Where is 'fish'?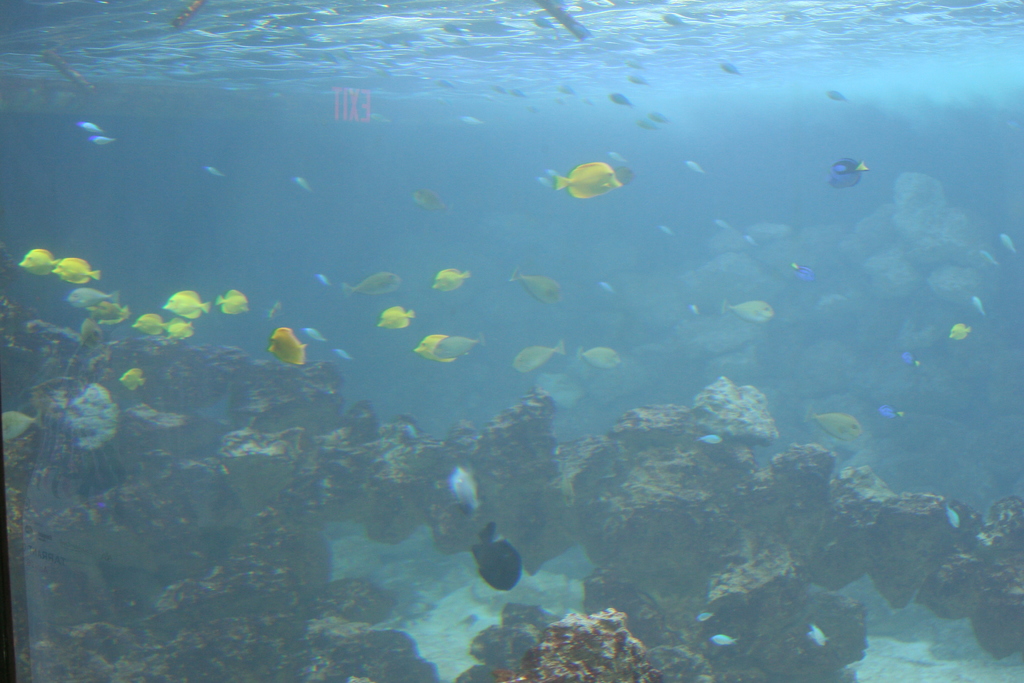
select_region(472, 520, 522, 591).
